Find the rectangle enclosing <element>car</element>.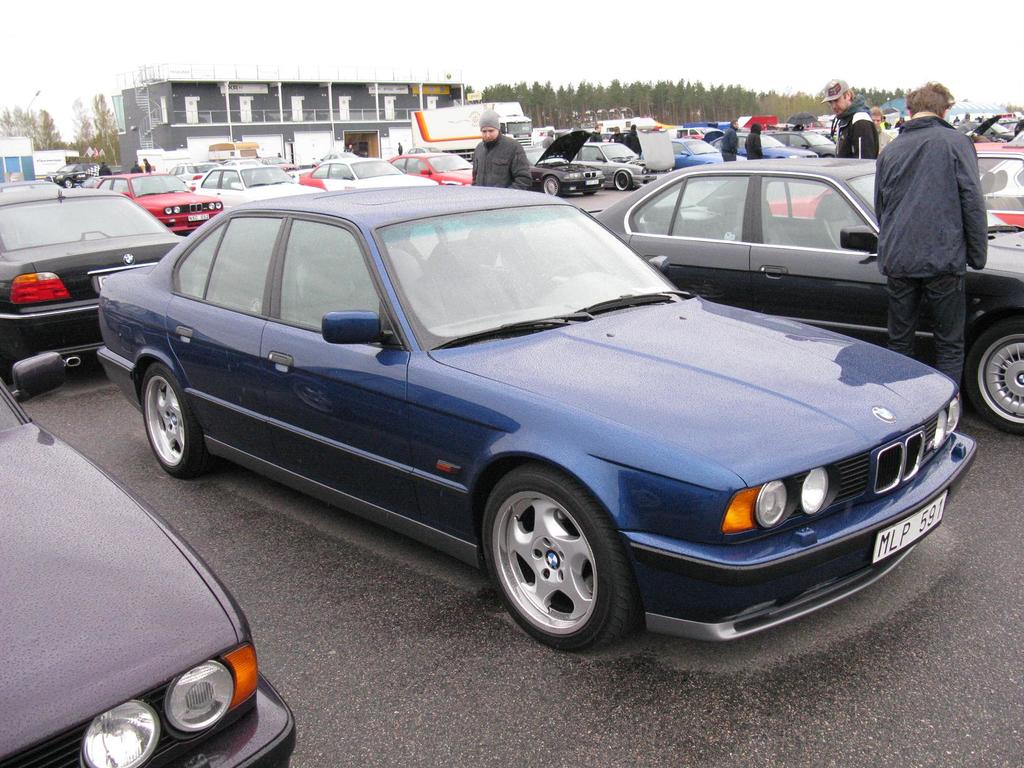
pyautogui.locateOnScreen(0, 375, 297, 765).
